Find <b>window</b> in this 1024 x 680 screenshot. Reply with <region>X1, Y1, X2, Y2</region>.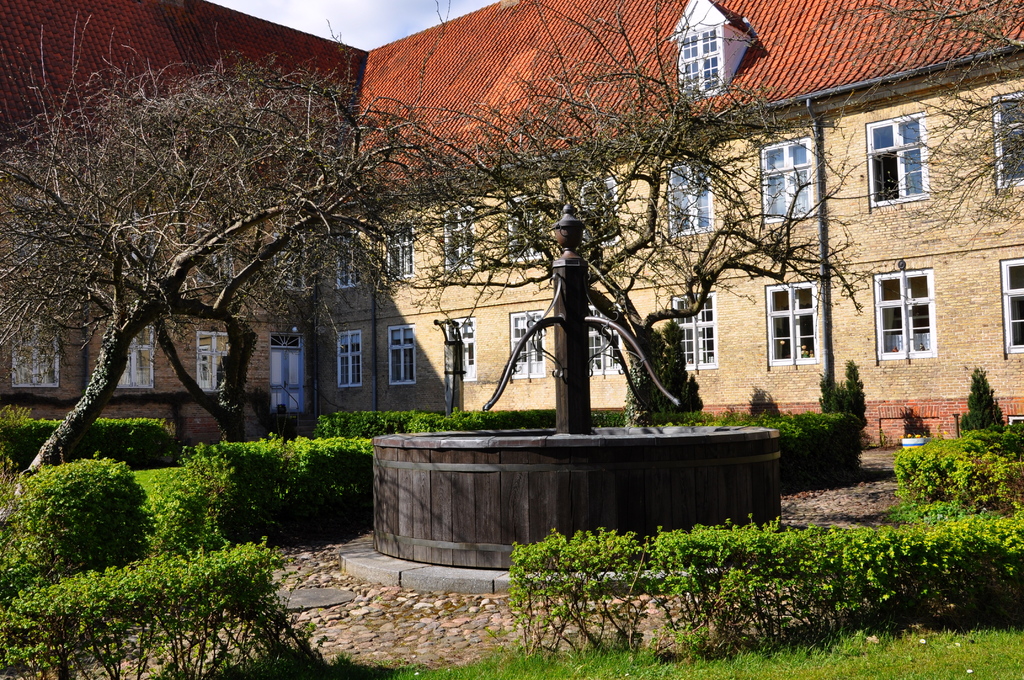
<region>111, 329, 156, 389</region>.
